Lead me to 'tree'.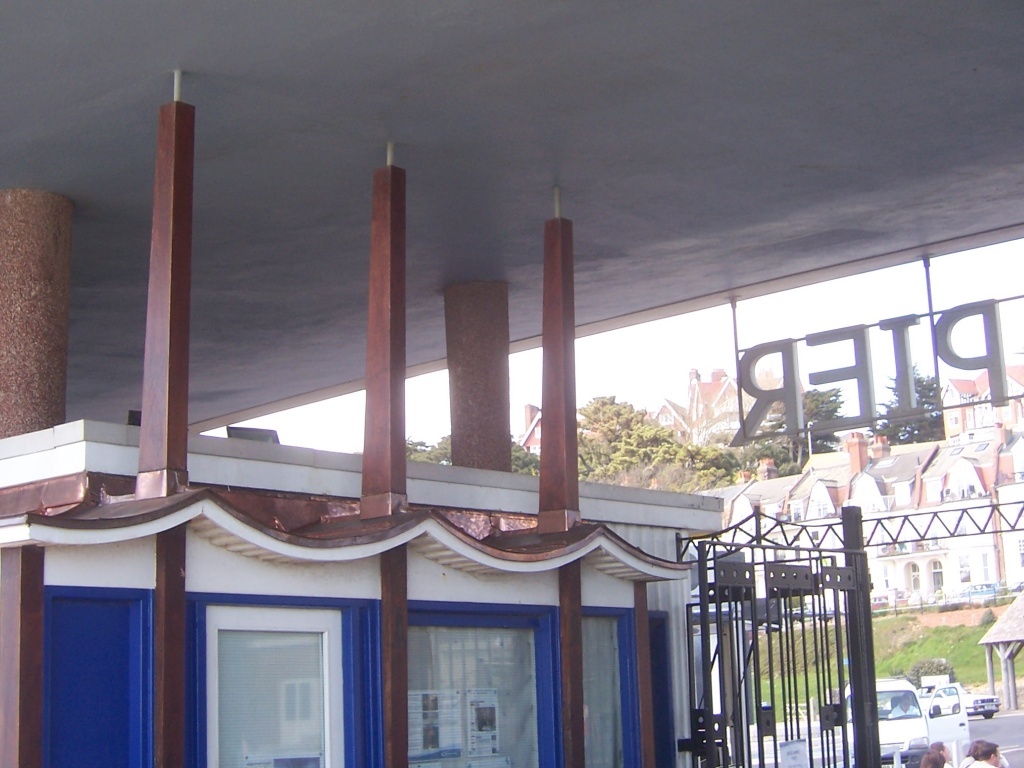
Lead to pyautogui.locateOnScreen(407, 426, 586, 487).
